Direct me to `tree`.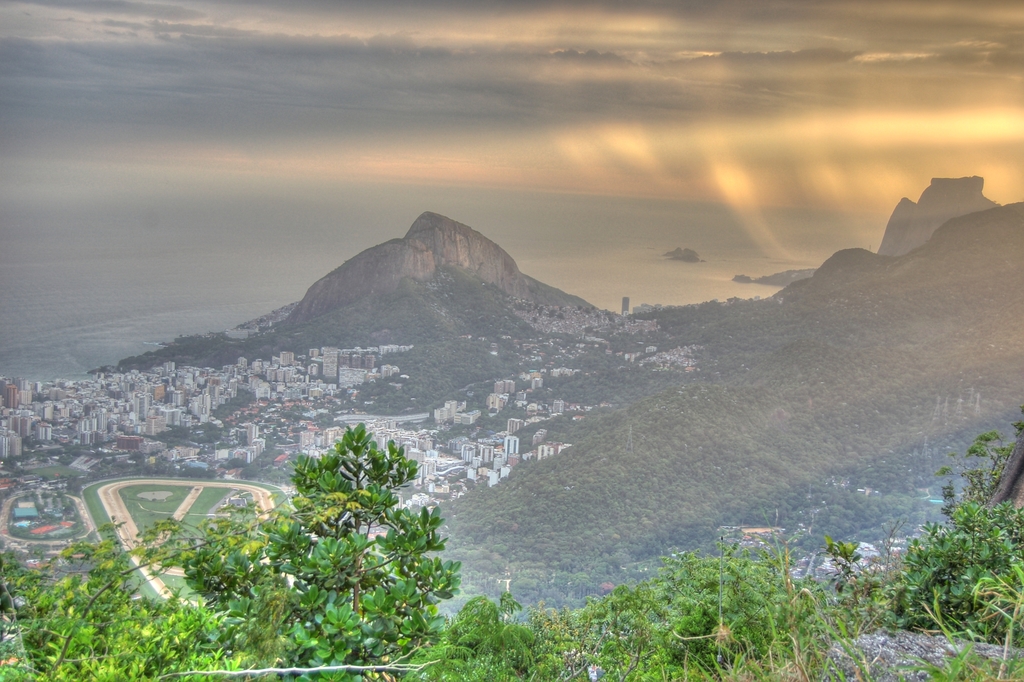
Direction: detection(173, 399, 457, 653).
